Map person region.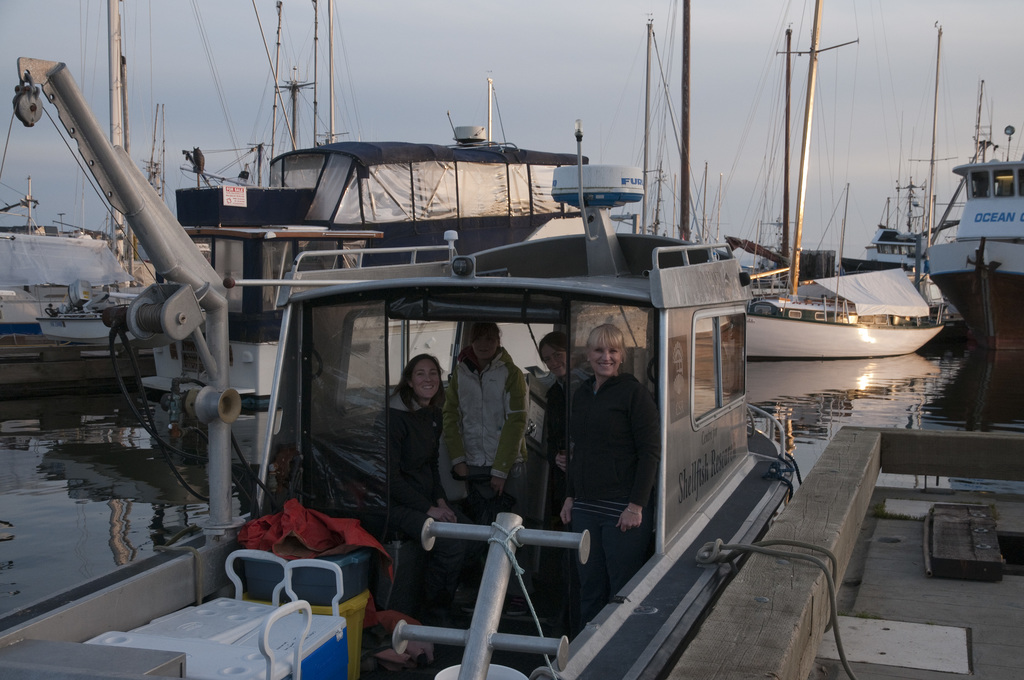
Mapped to detection(429, 316, 529, 524).
